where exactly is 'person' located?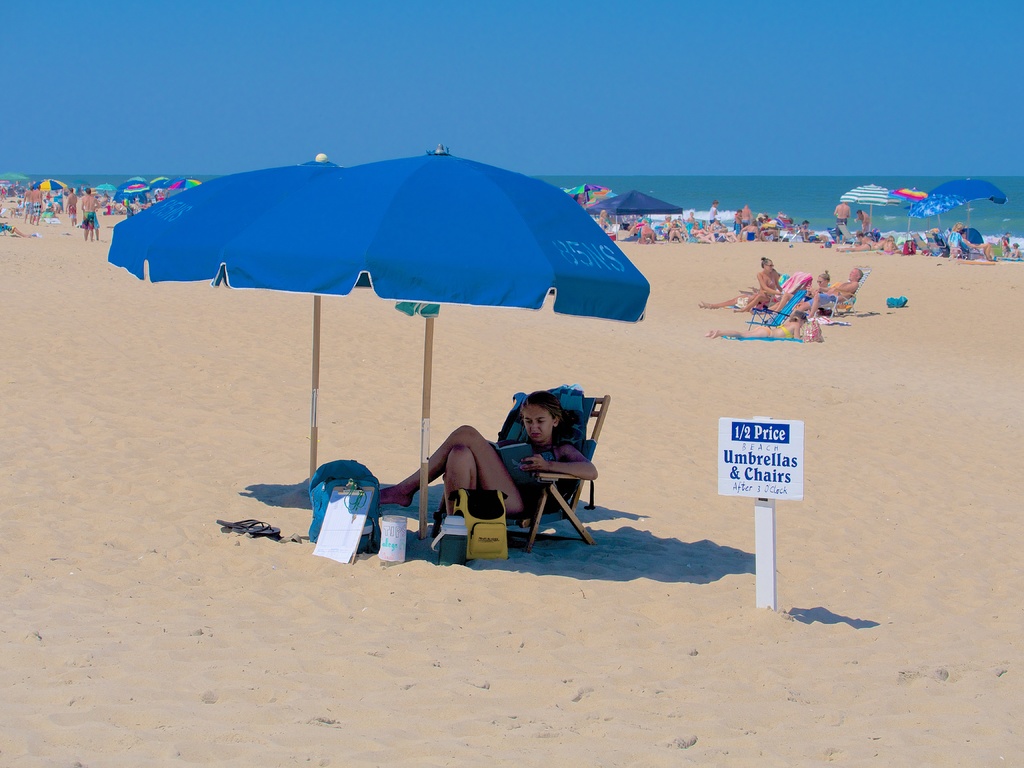
Its bounding box is bbox=[77, 182, 96, 246].
